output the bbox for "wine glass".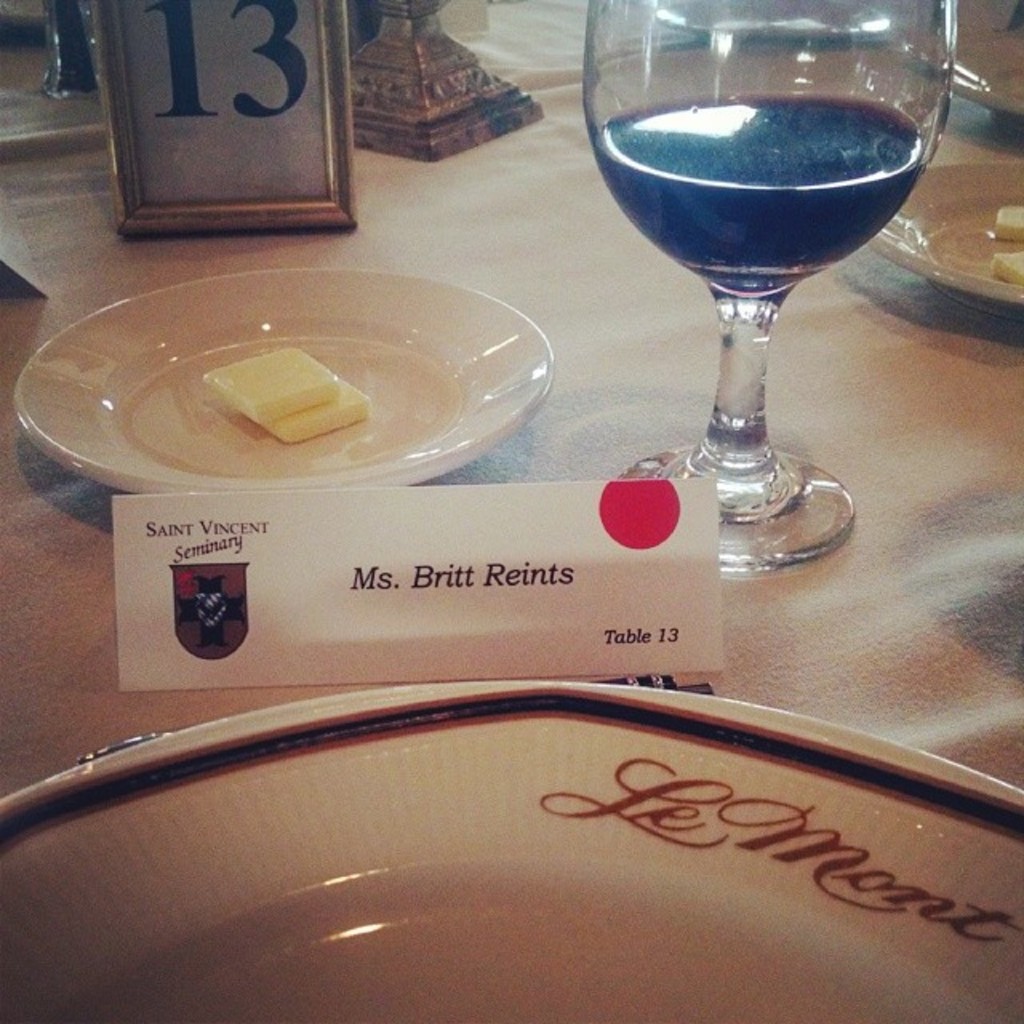
bbox(589, 0, 954, 576).
